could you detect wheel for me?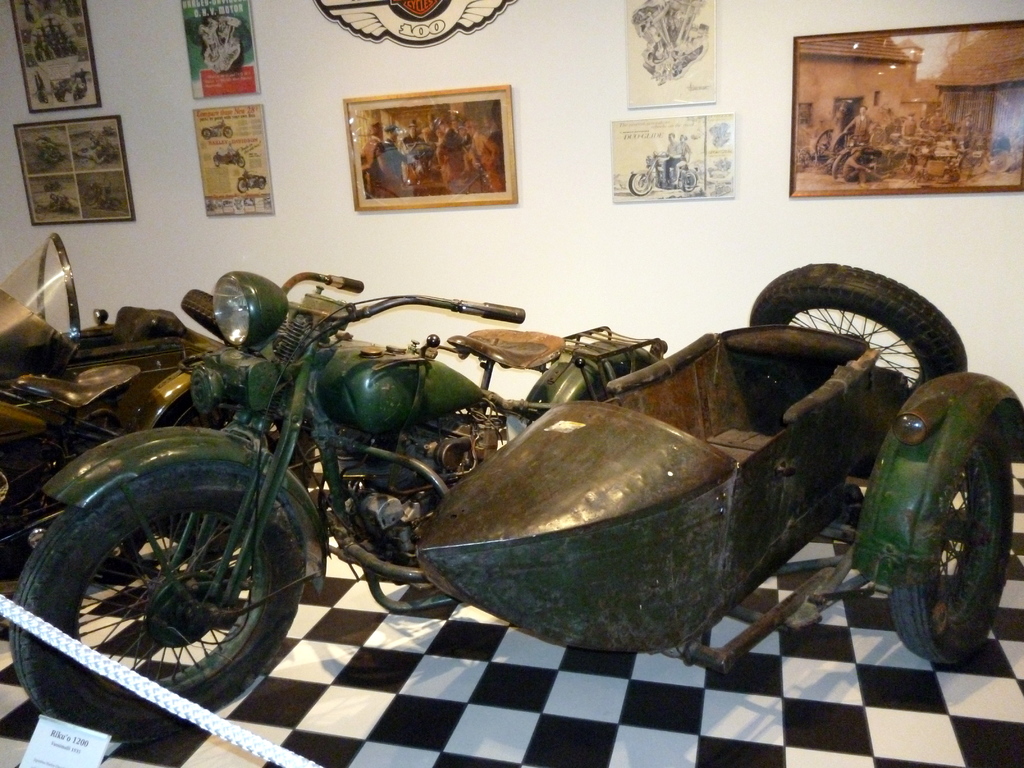
Detection result: bbox=(676, 171, 698, 191).
